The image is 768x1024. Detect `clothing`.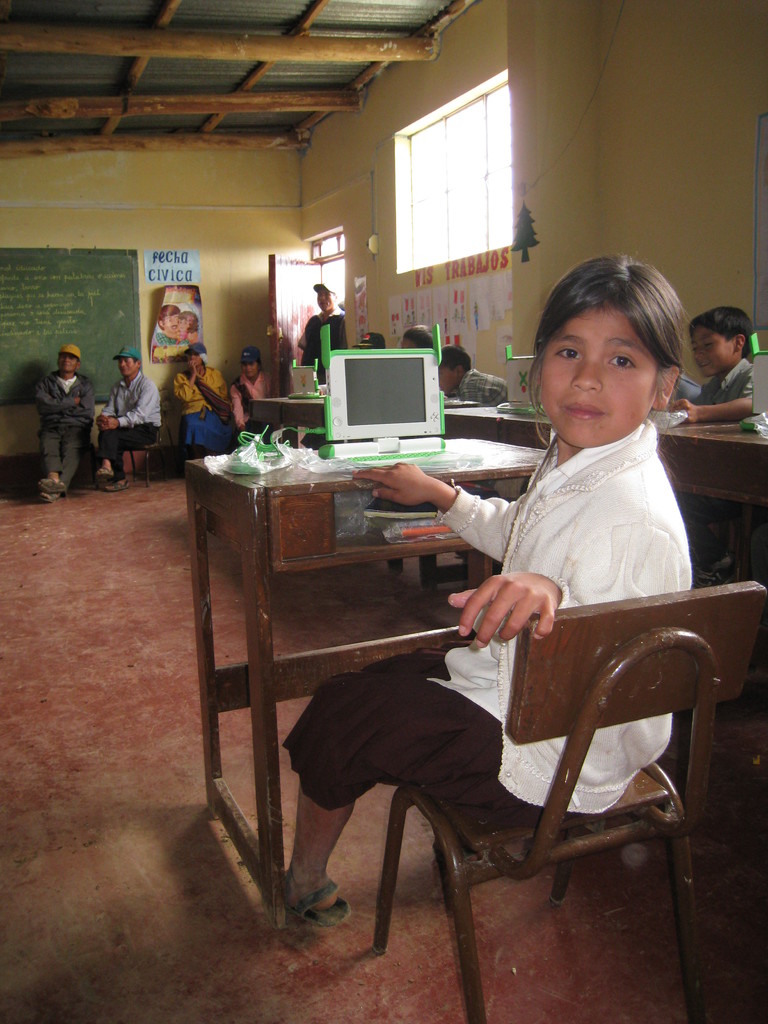
Detection: detection(34, 371, 97, 488).
